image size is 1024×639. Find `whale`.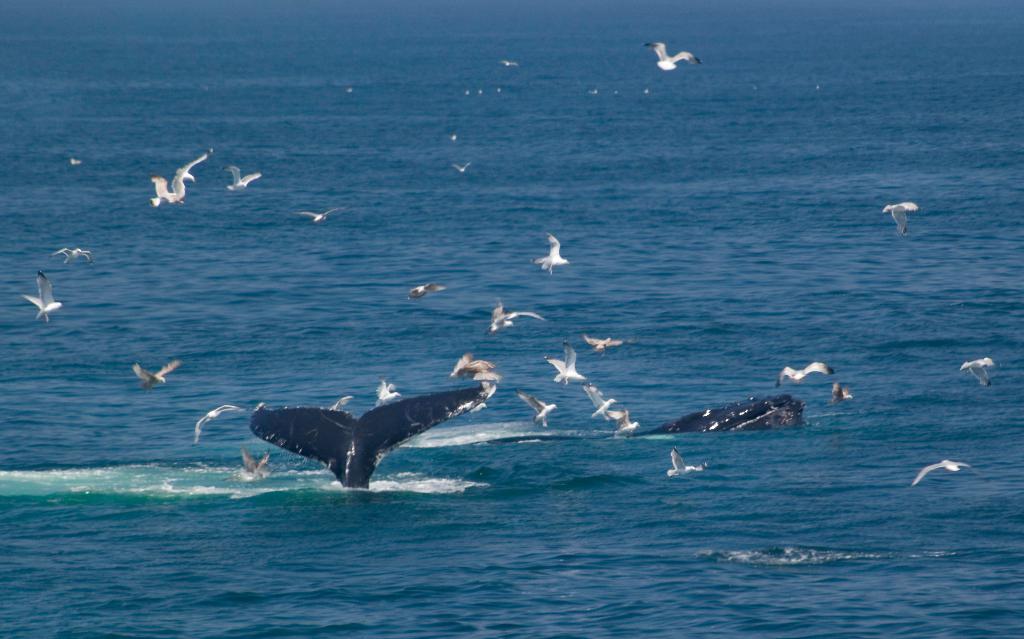
BBox(635, 389, 806, 439).
